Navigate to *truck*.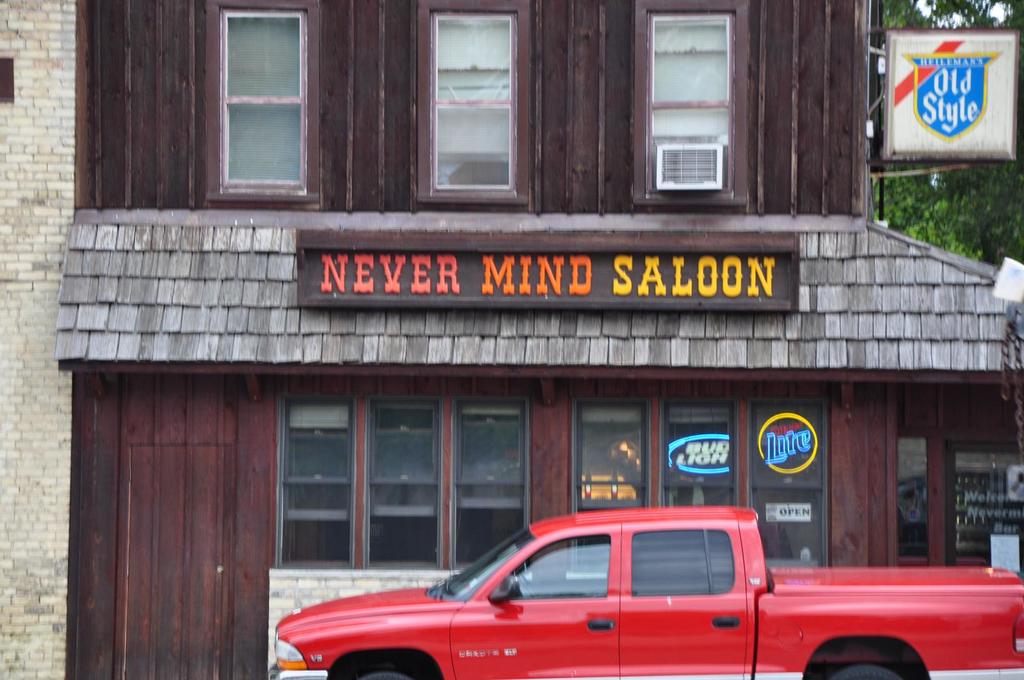
Navigation target: <region>248, 505, 957, 679</region>.
